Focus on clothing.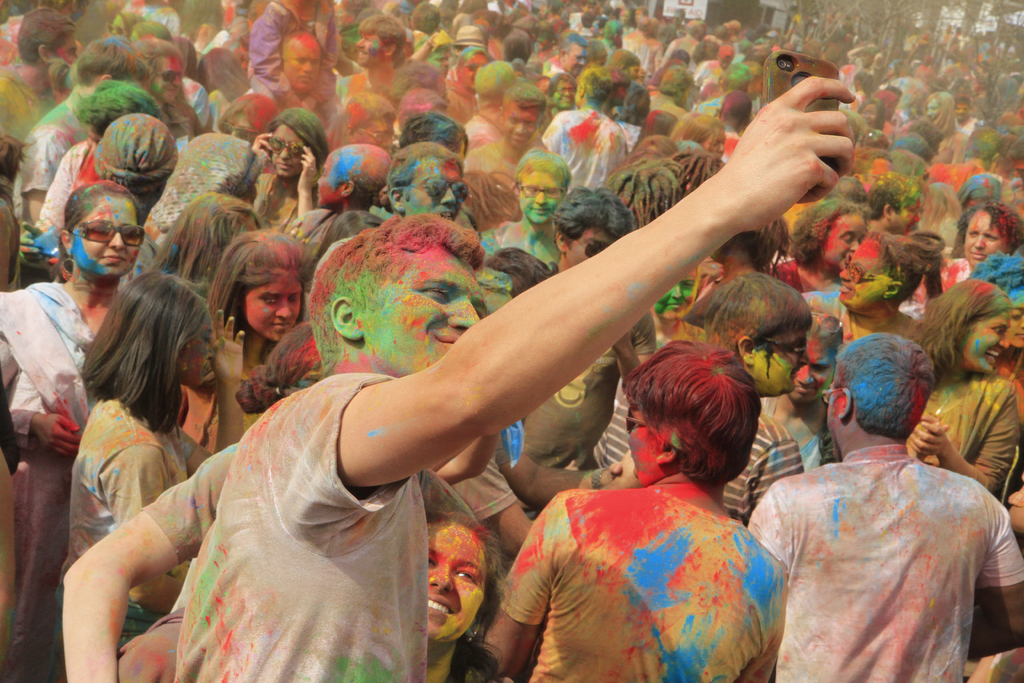
Focused at rect(249, 0, 351, 150).
